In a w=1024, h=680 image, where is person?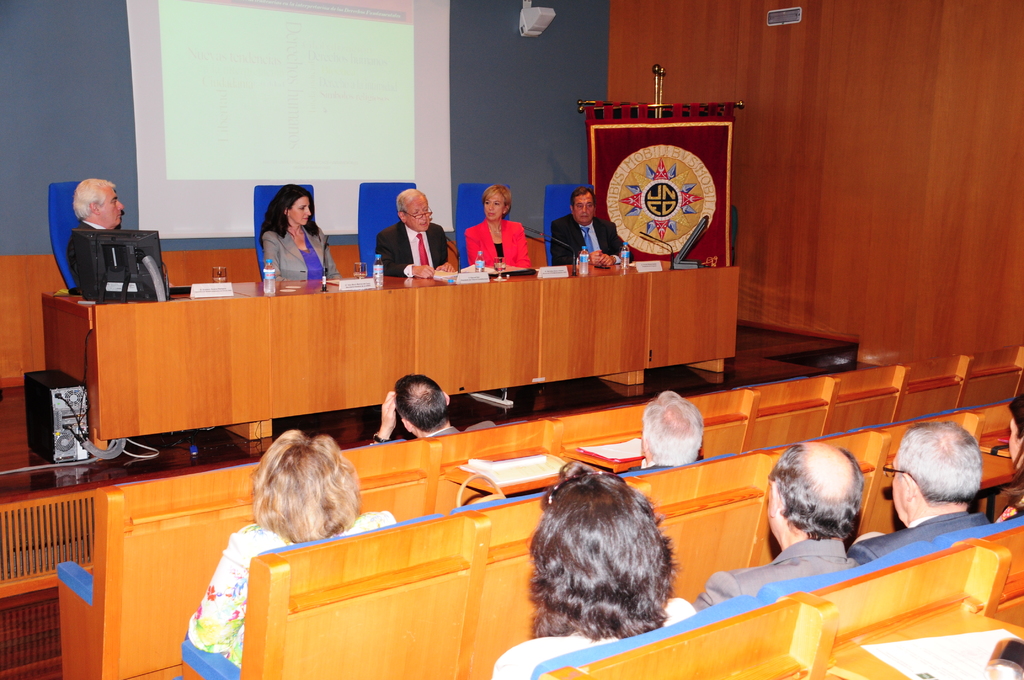
187:433:401:679.
